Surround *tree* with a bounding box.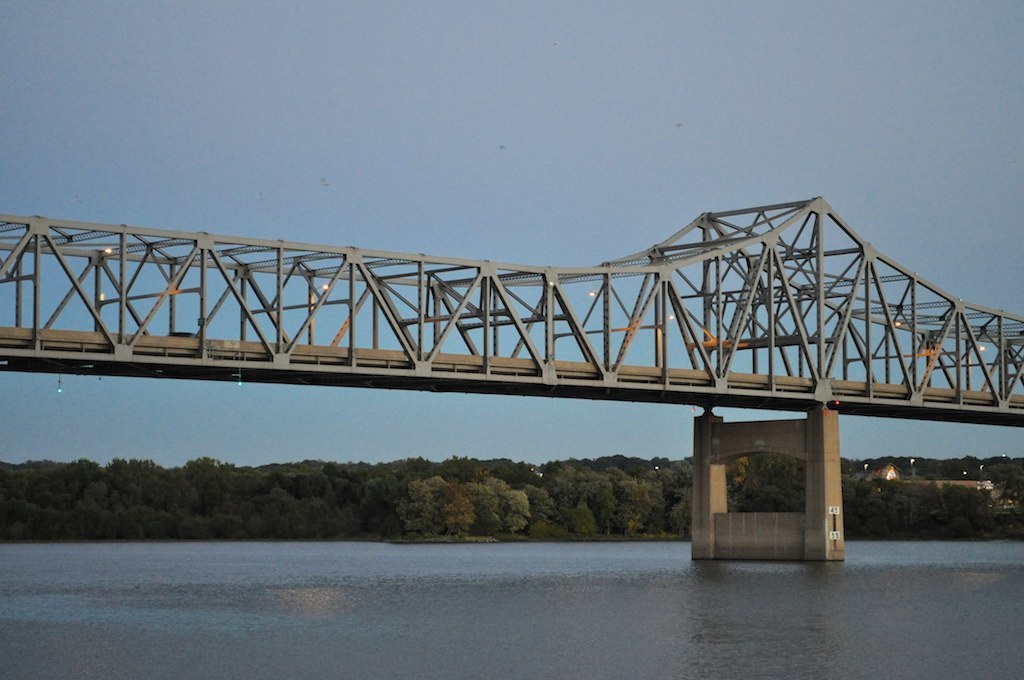
[396,451,695,544].
